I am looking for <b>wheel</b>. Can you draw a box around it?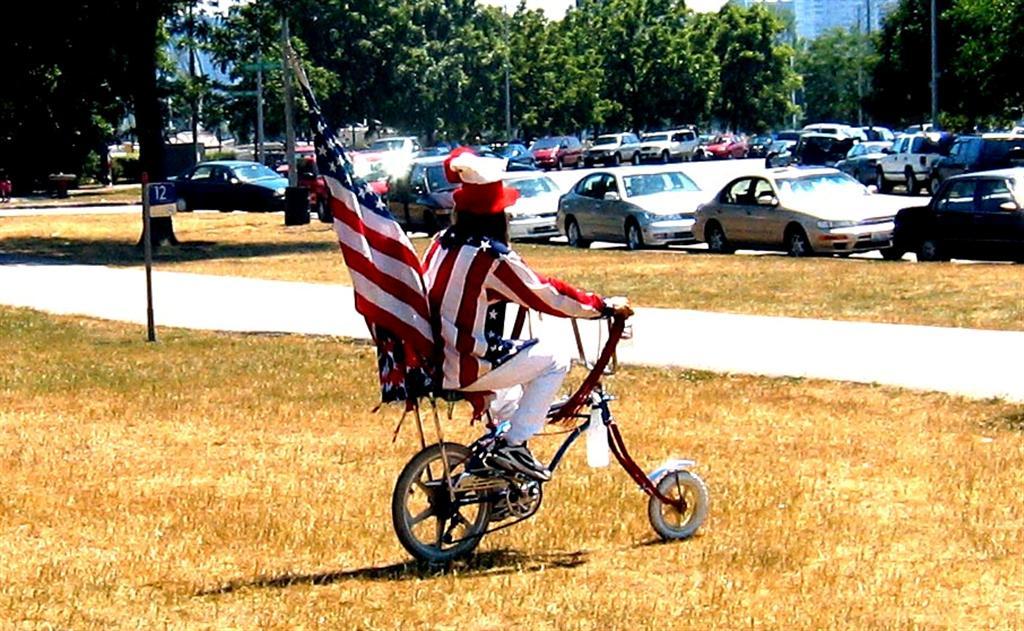
Sure, the bounding box is bbox(627, 221, 646, 246).
